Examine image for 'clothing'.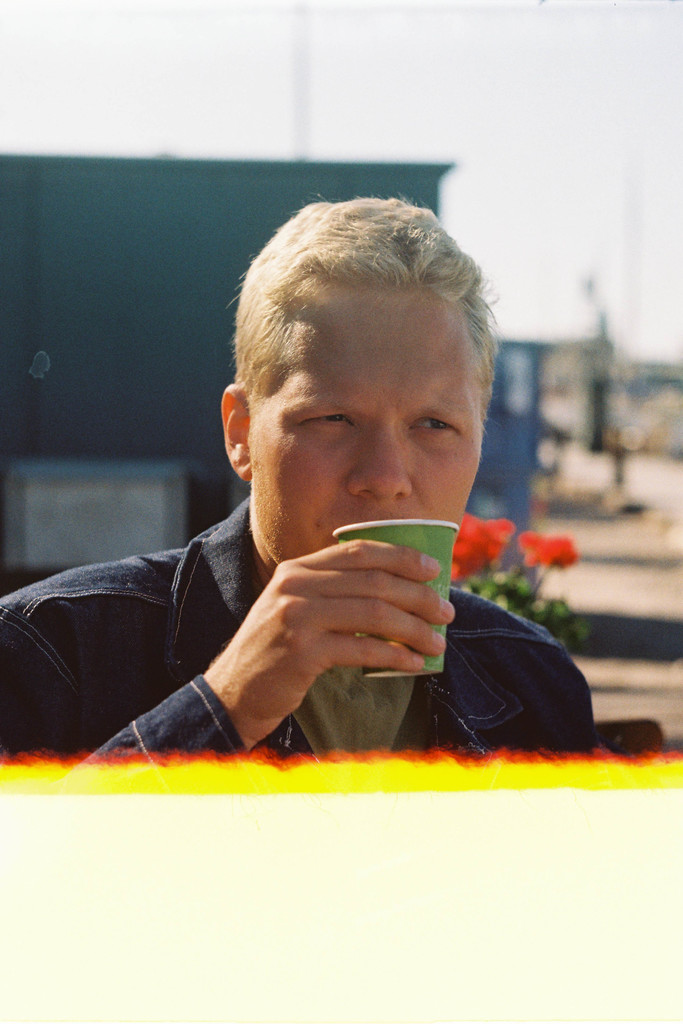
Examination result: <box>0,494,601,758</box>.
